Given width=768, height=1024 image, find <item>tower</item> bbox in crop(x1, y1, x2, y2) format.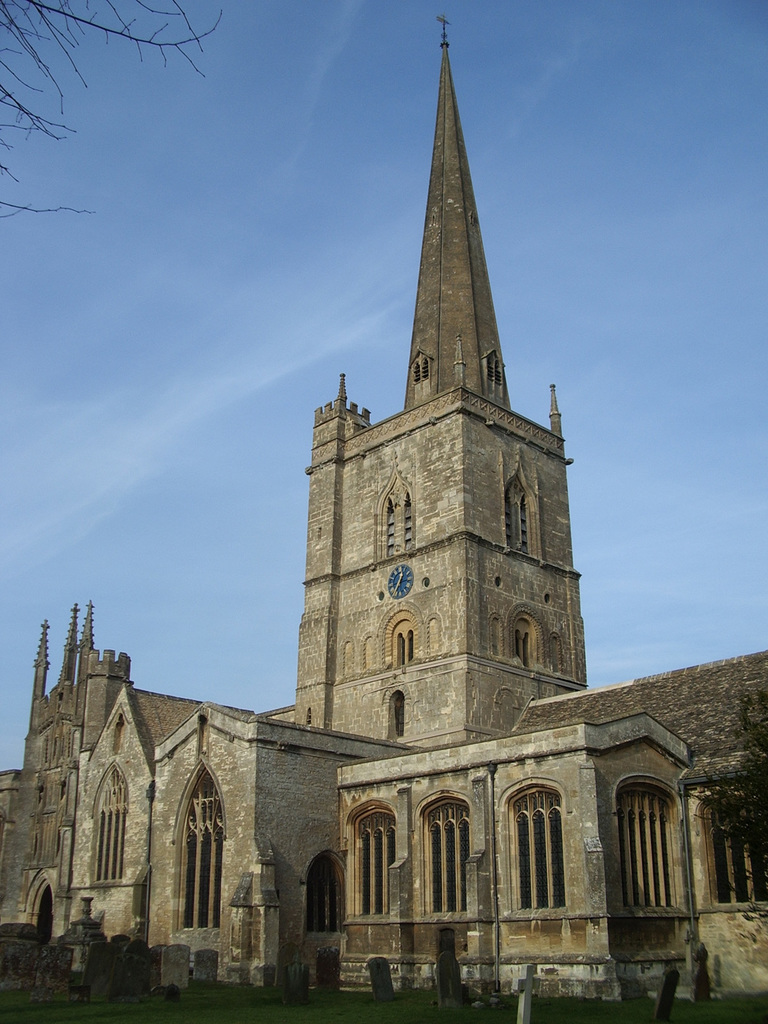
crop(289, 8, 587, 755).
